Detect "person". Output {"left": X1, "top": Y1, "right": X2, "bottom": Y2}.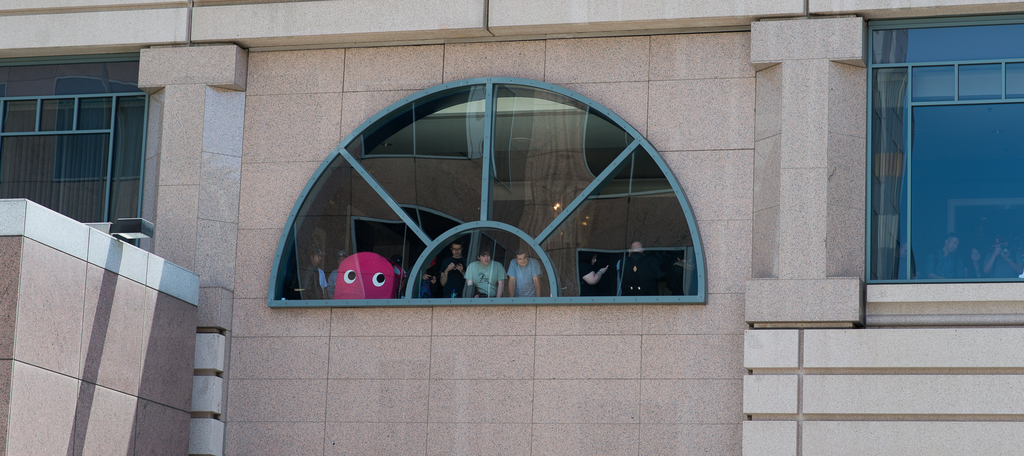
{"left": 504, "top": 251, "right": 544, "bottom": 297}.
